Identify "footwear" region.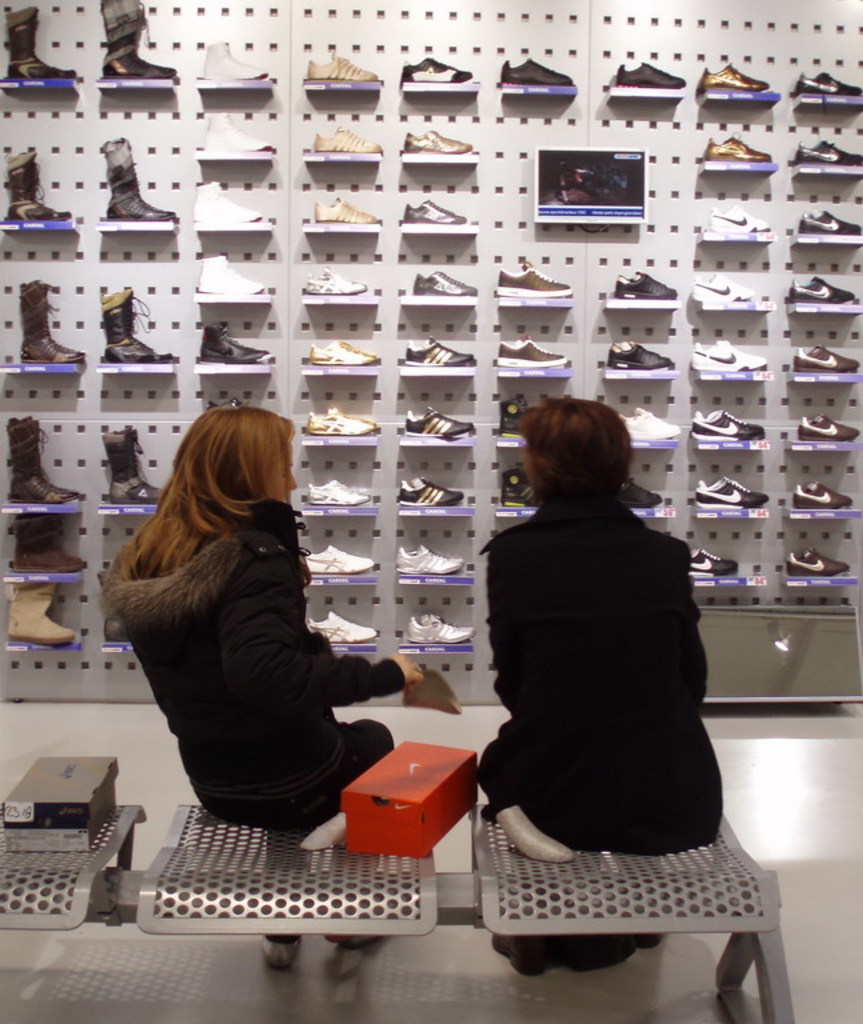
Region: l=0, t=143, r=68, b=221.
